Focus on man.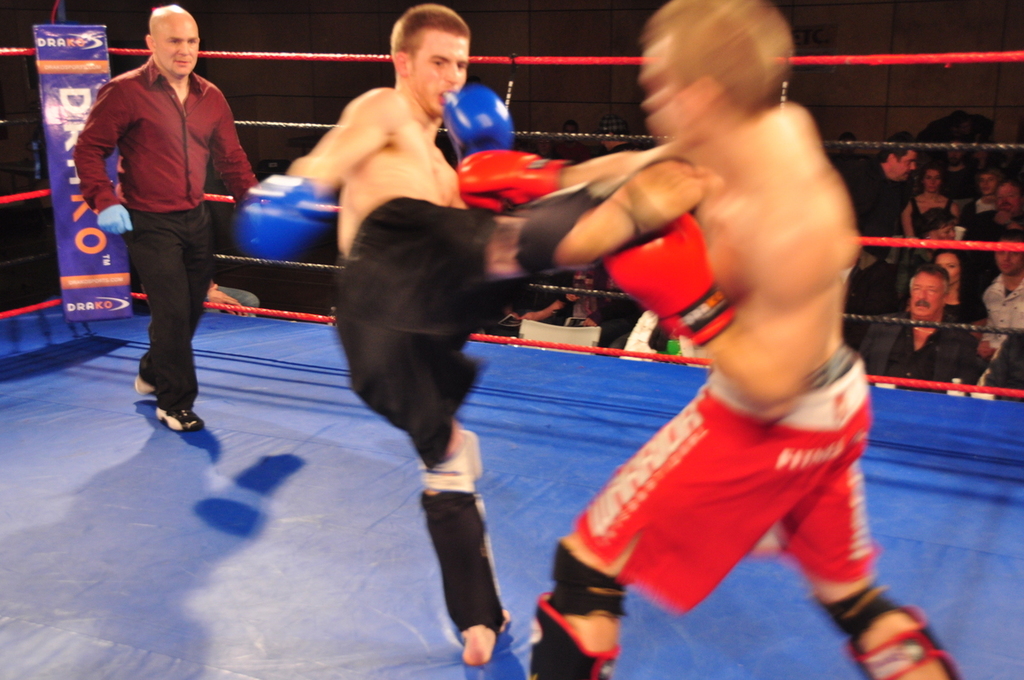
Focused at rect(975, 234, 1023, 370).
